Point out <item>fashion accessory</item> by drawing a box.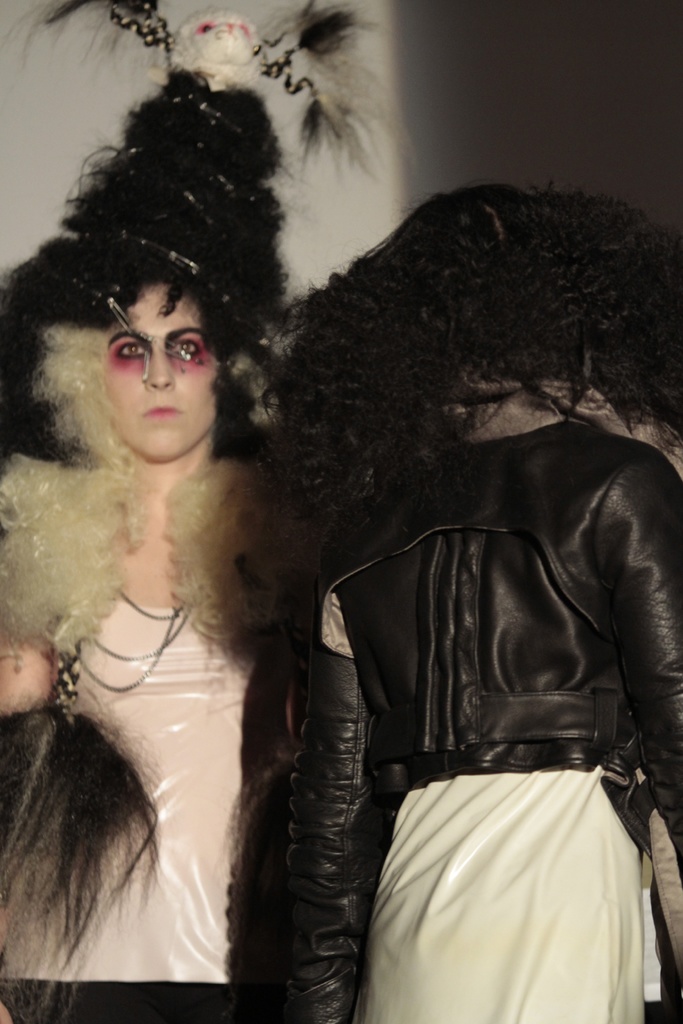
[x1=150, y1=134, x2=252, y2=206].
